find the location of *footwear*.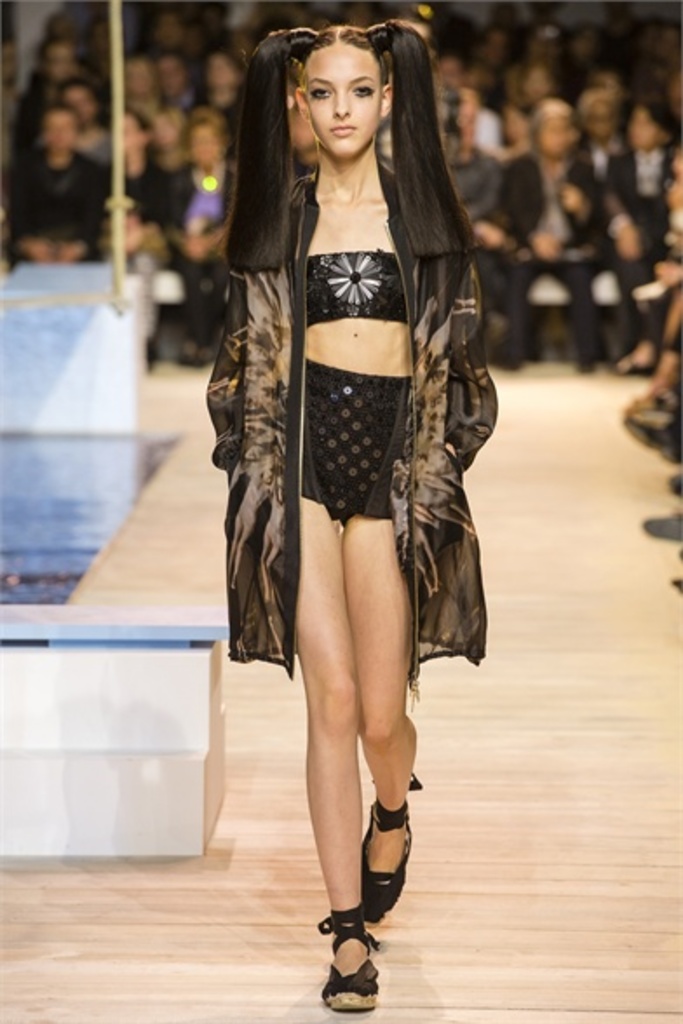
Location: crop(355, 768, 427, 926).
